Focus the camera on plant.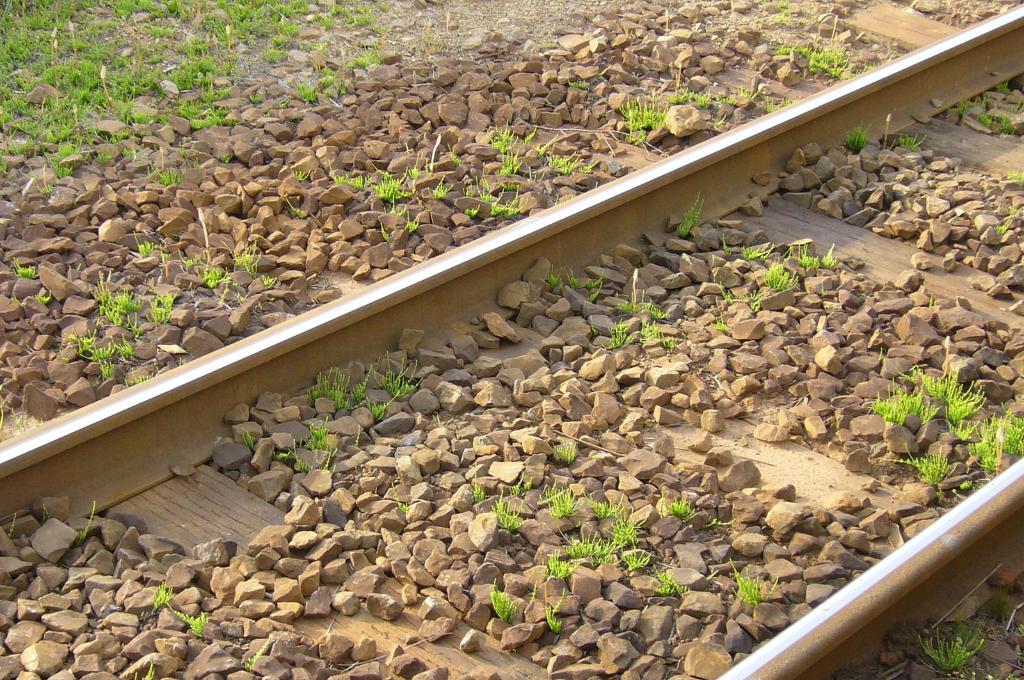
Focus region: (383, 202, 412, 216).
